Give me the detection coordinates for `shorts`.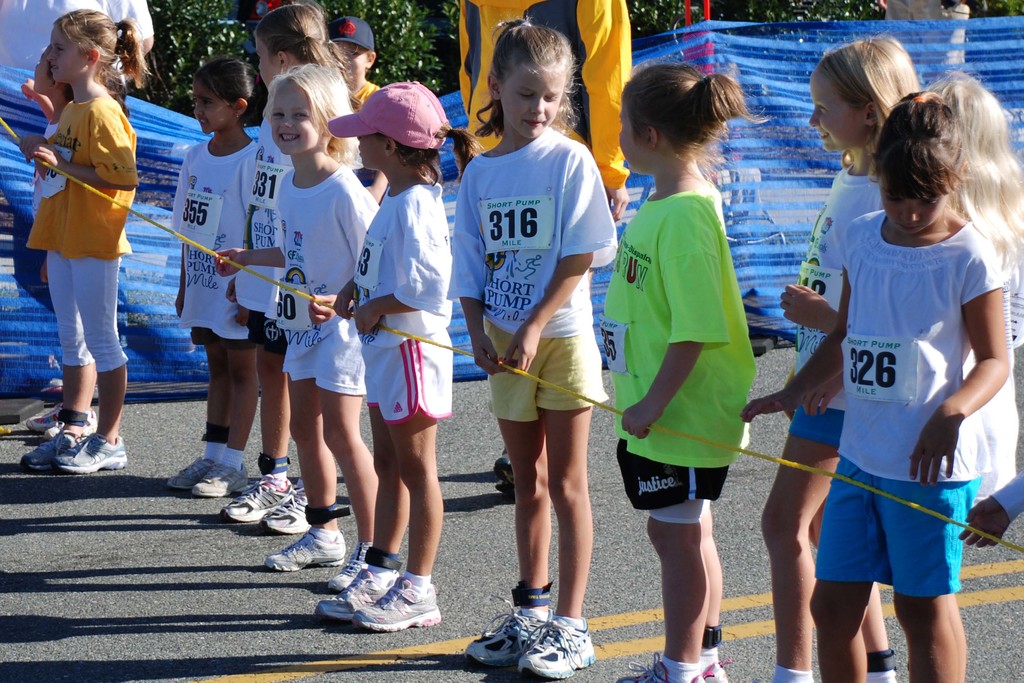
x1=485 y1=324 x2=609 y2=420.
